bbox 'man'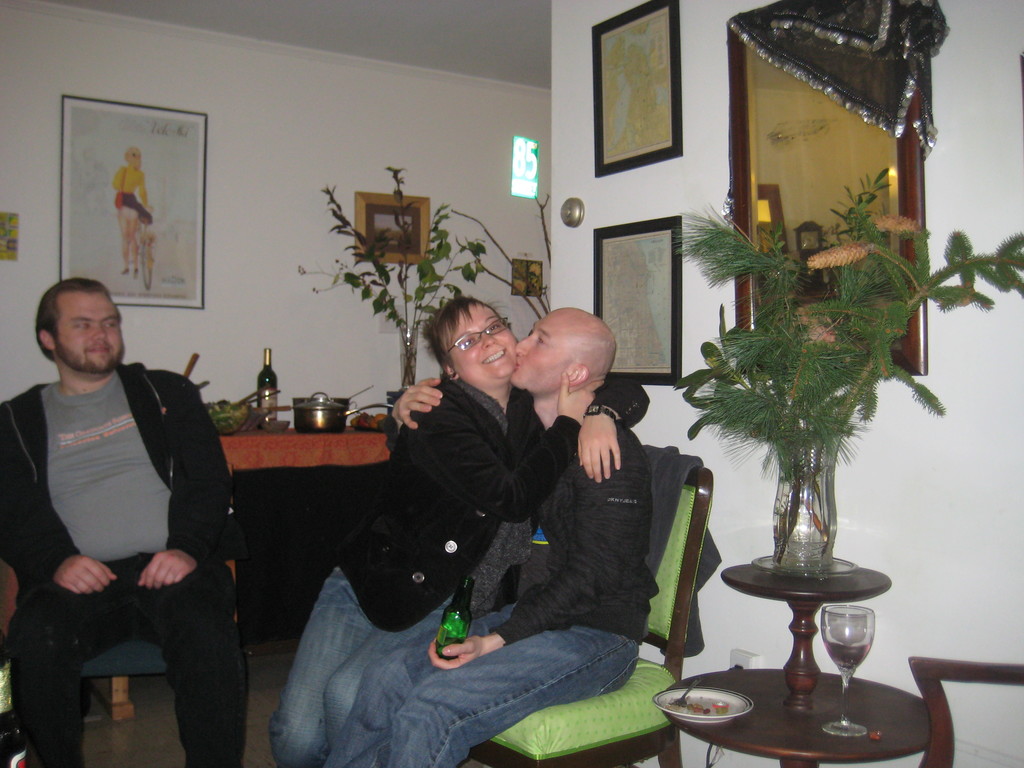
box=[324, 300, 664, 767]
